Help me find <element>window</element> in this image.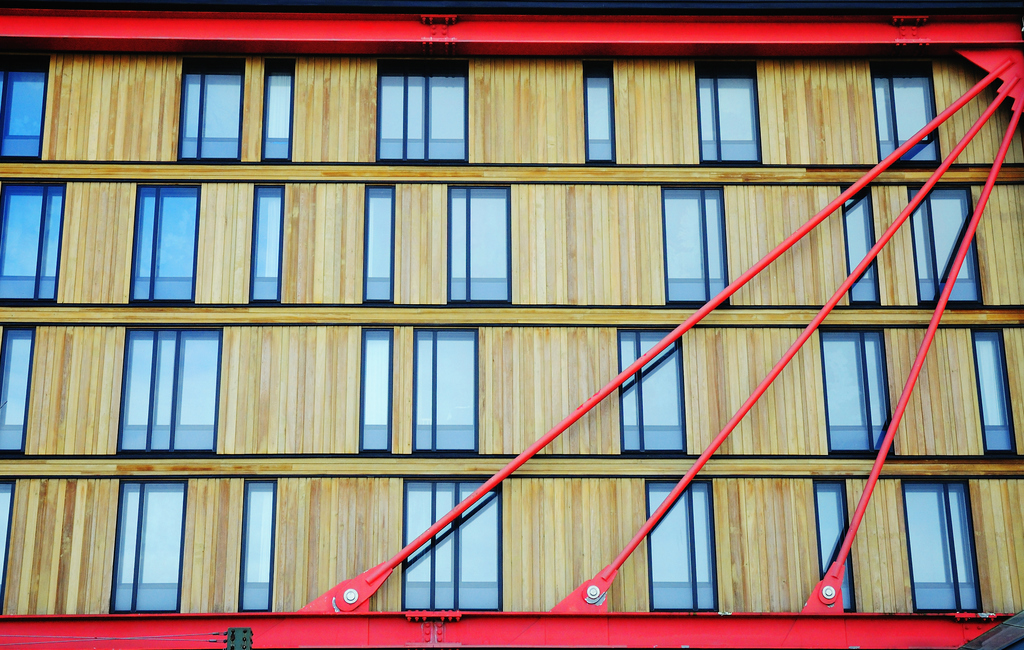
Found it: pyautogui.locateOnScreen(440, 182, 515, 306).
